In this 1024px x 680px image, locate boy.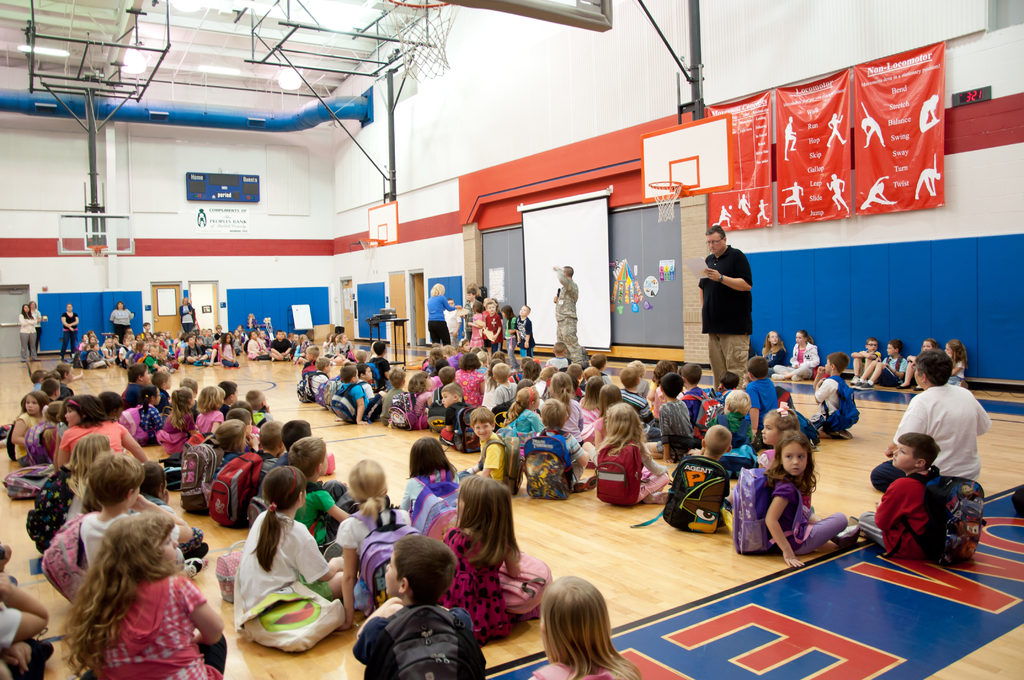
Bounding box: bbox(273, 416, 312, 464).
